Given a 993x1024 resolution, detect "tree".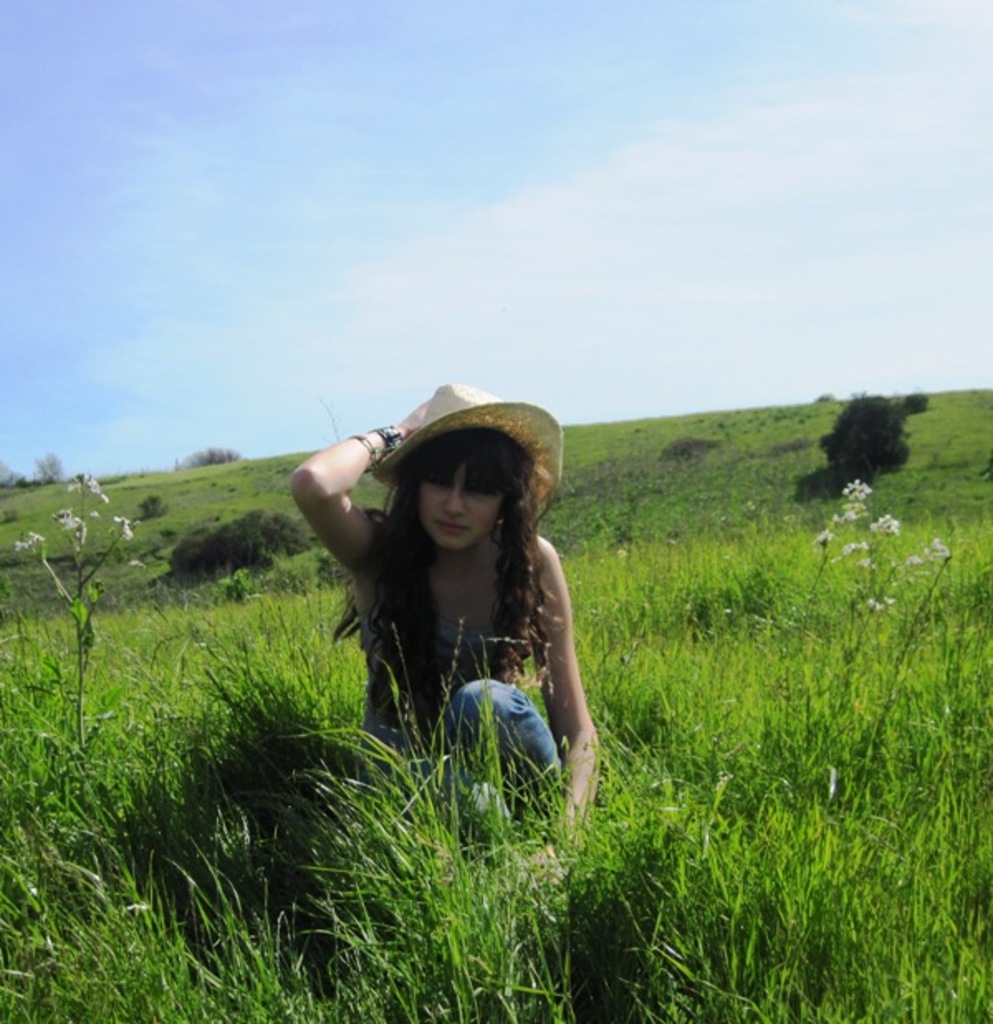
[x1=804, y1=382, x2=915, y2=505].
